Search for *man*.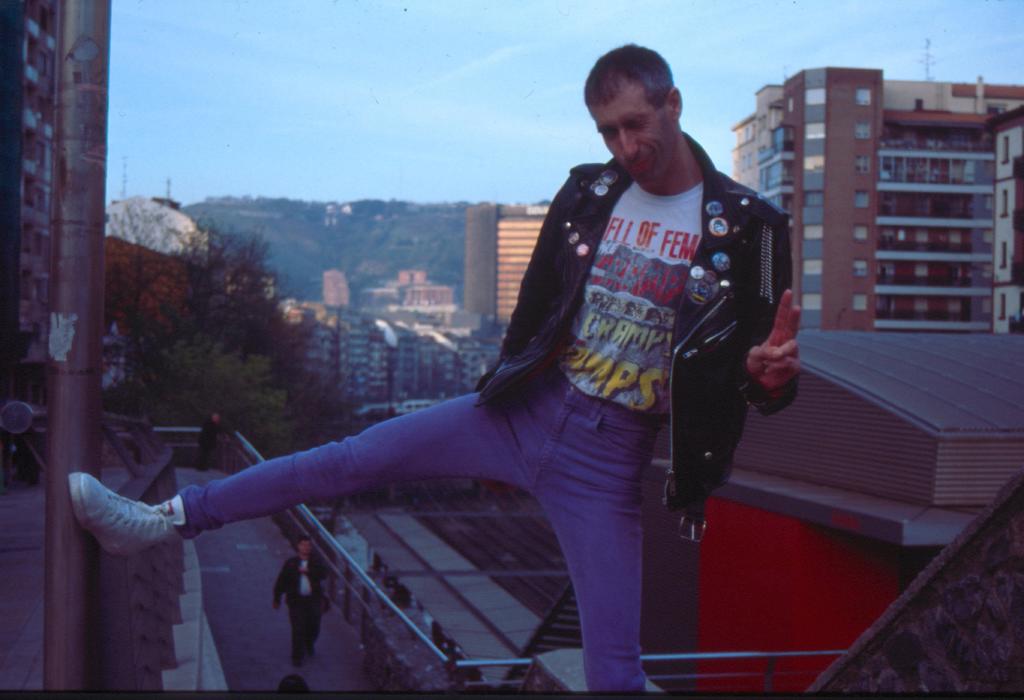
Found at (711,217,728,234).
